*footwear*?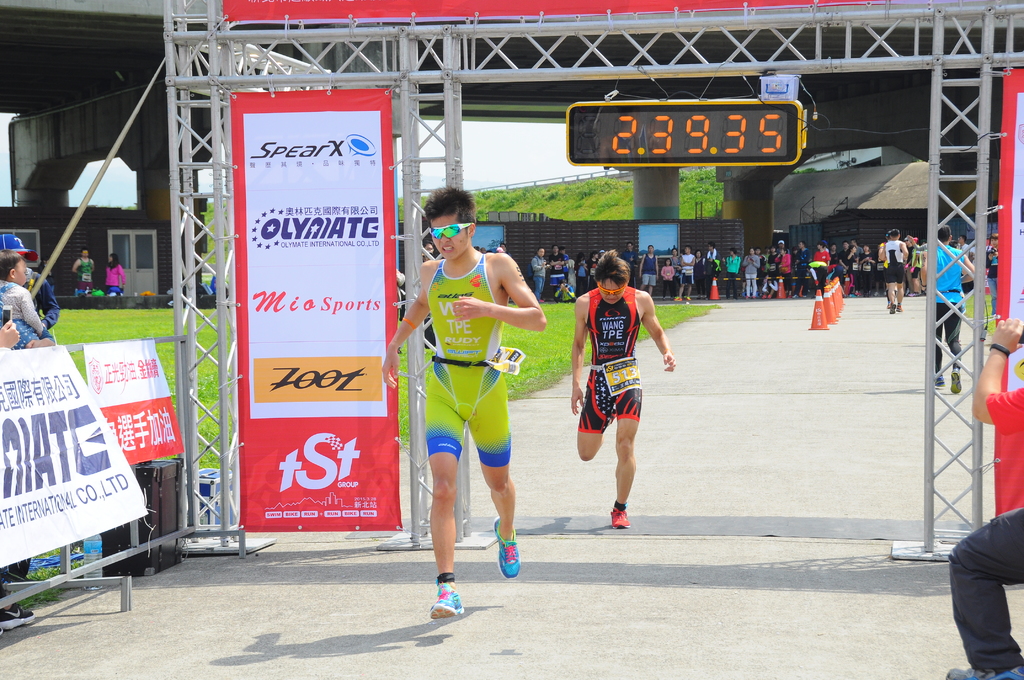
BBox(0, 622, 7, 636)
